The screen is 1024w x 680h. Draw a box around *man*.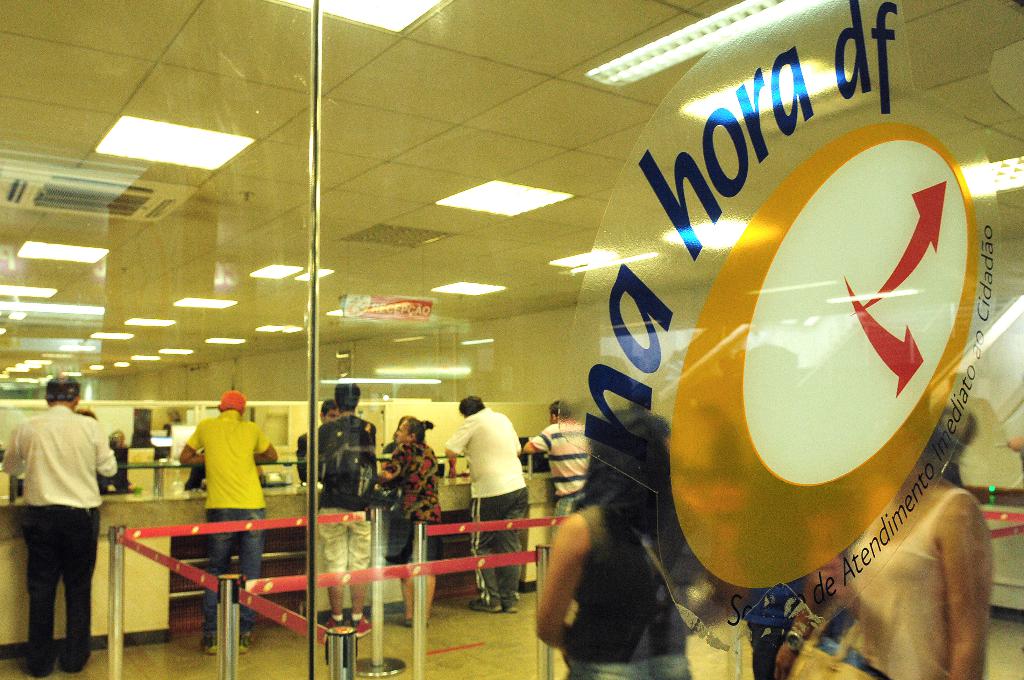
region(318, 380, 377, 639).
